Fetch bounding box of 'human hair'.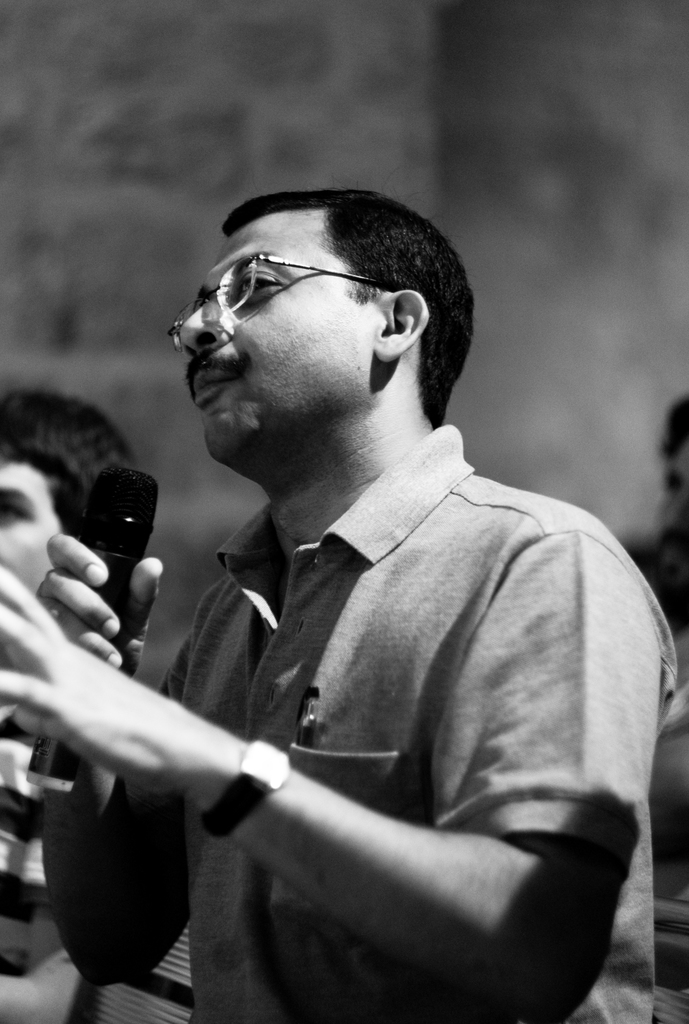
Bbox: (left=661, top=403, right=688, bottom=452).
